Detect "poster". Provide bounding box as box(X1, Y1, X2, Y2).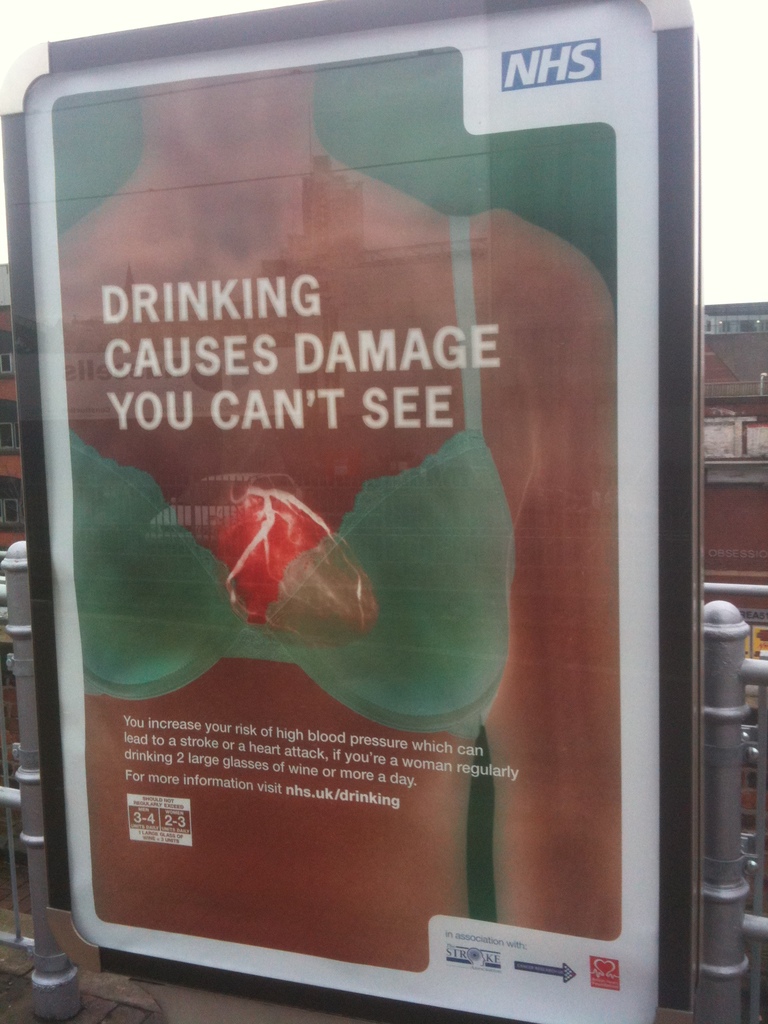
box(24, 2, 659, 1023).
